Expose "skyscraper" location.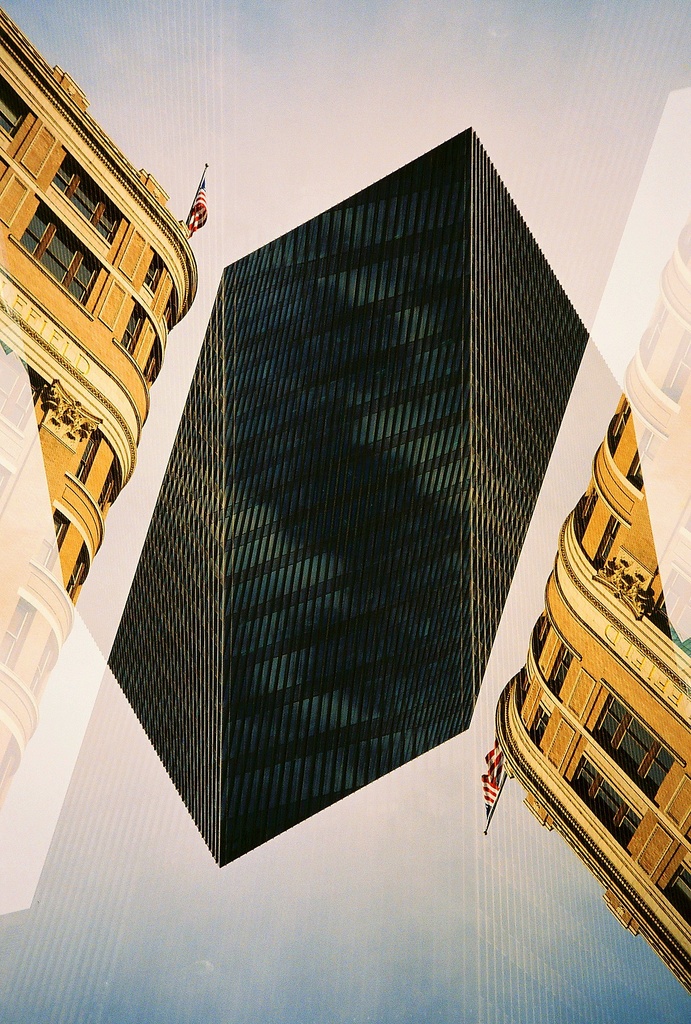
Exposed at bbox(0, 1, 195, 801).
